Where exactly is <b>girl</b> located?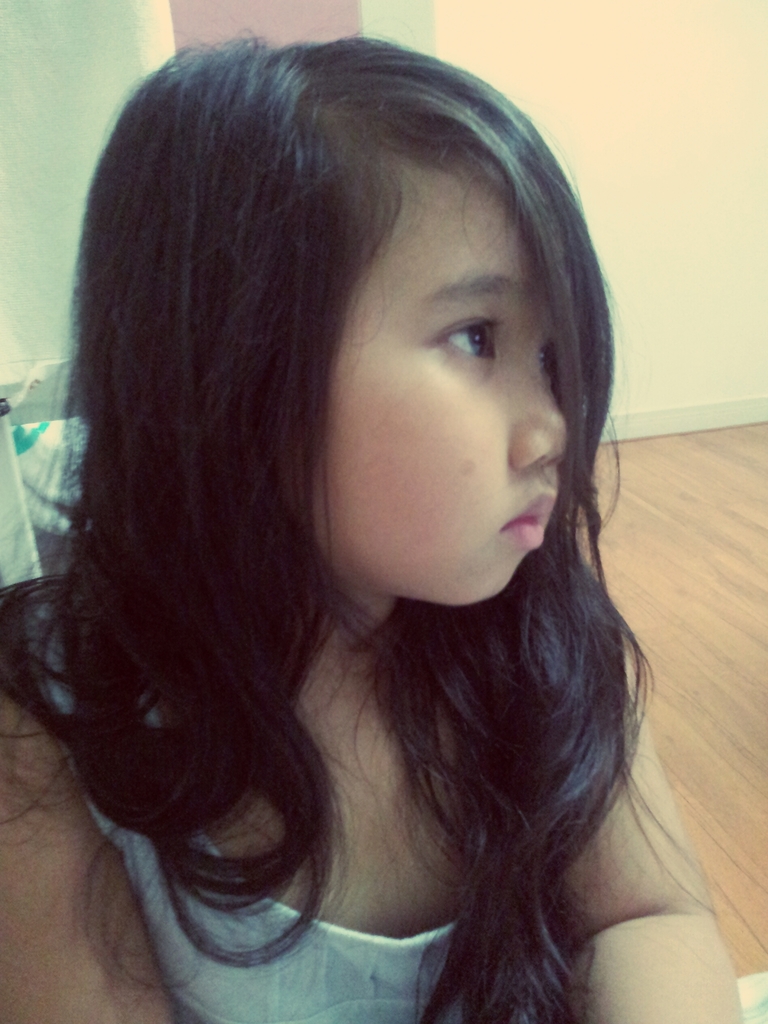
Its bounding box is 2/31/745/1023.
